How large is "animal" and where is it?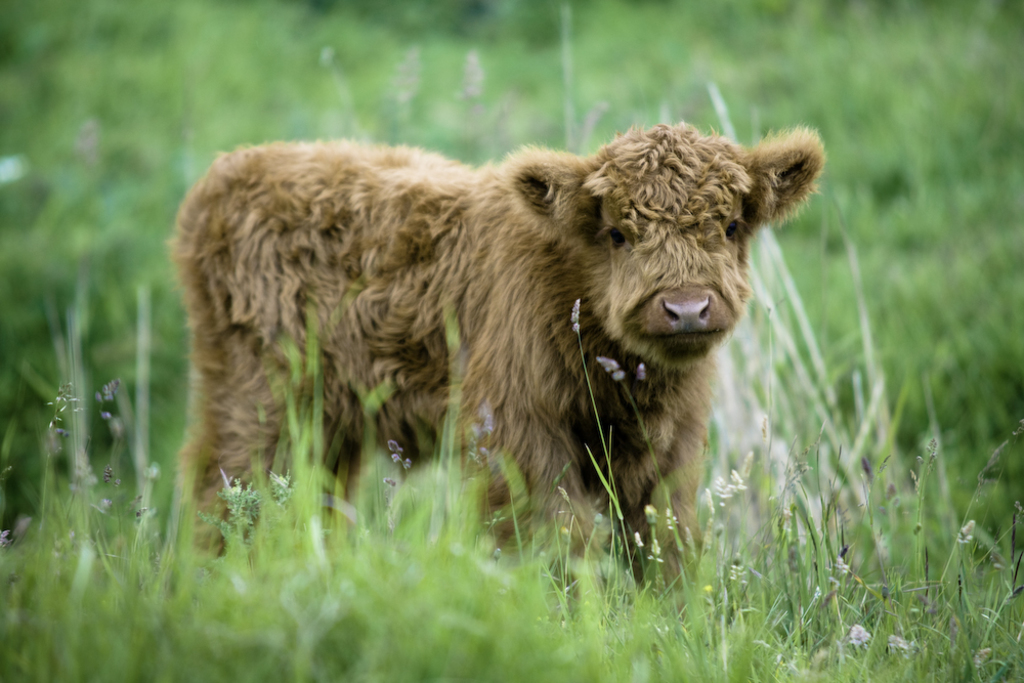
Bounding box: 170/123/830/598.
